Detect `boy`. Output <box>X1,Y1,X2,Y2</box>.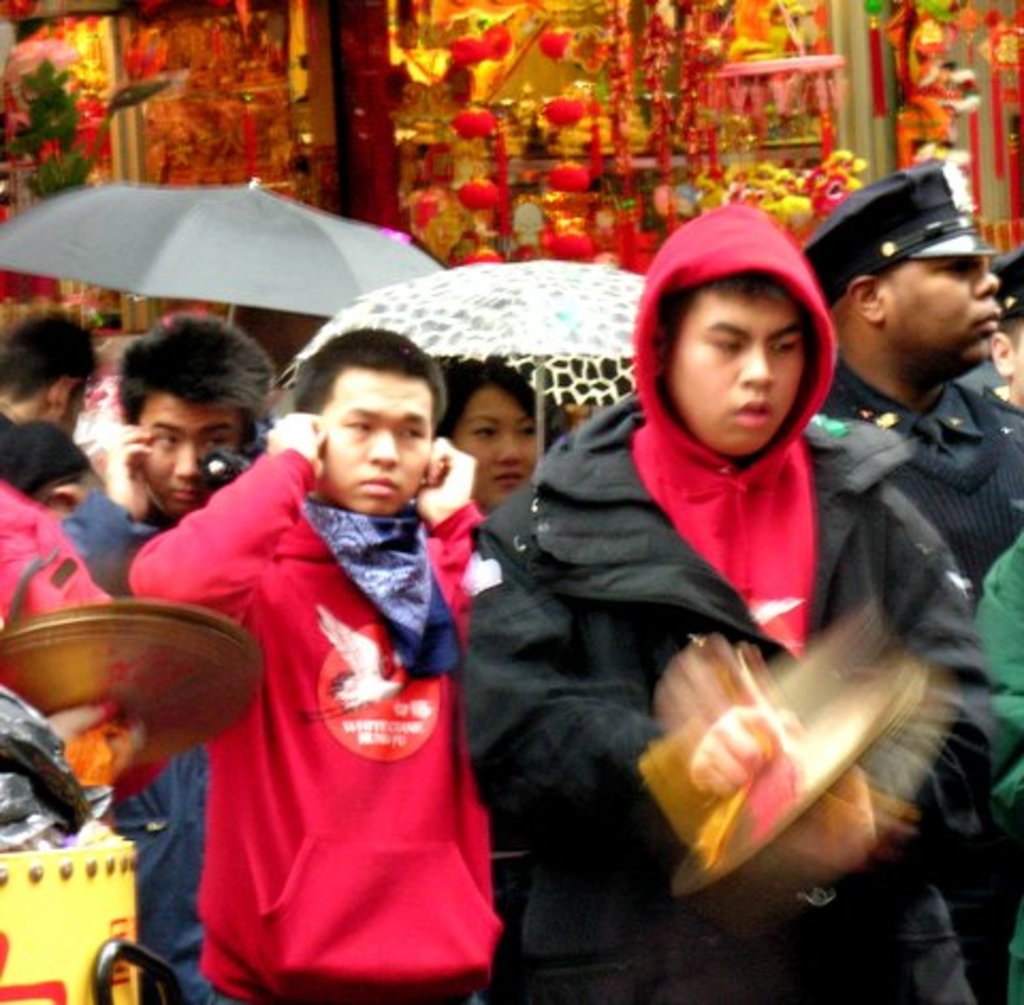
<box>68,312,288,1003</box>.
